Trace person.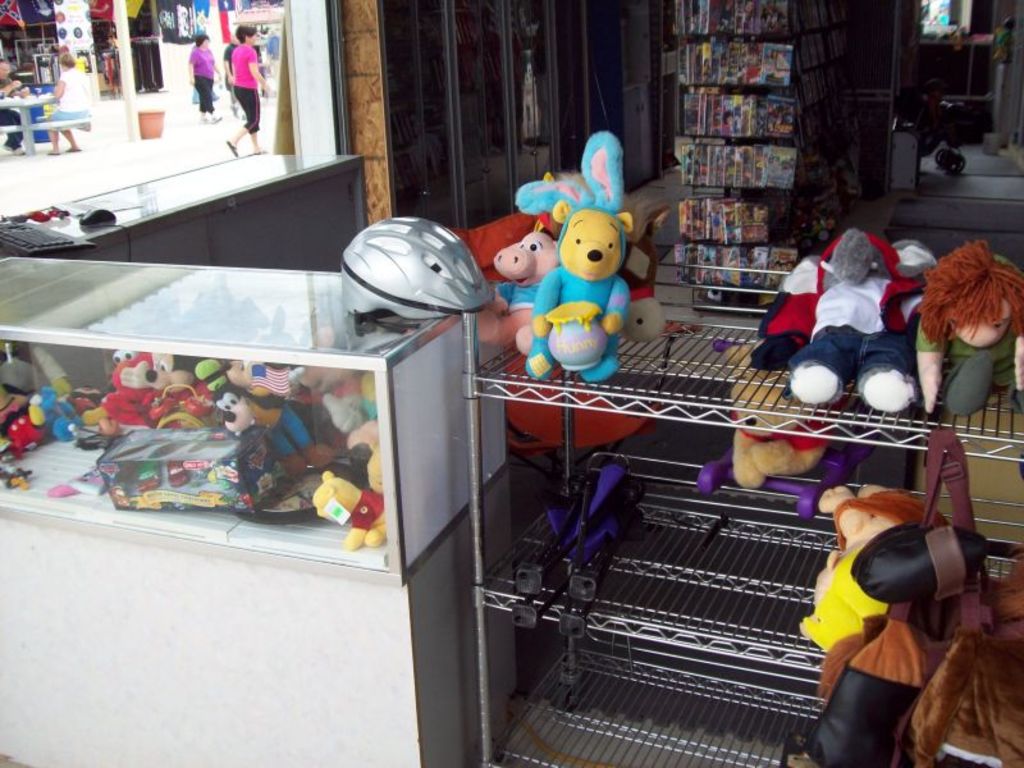
Traced to <region>49, 60, 90, 156</region>.
